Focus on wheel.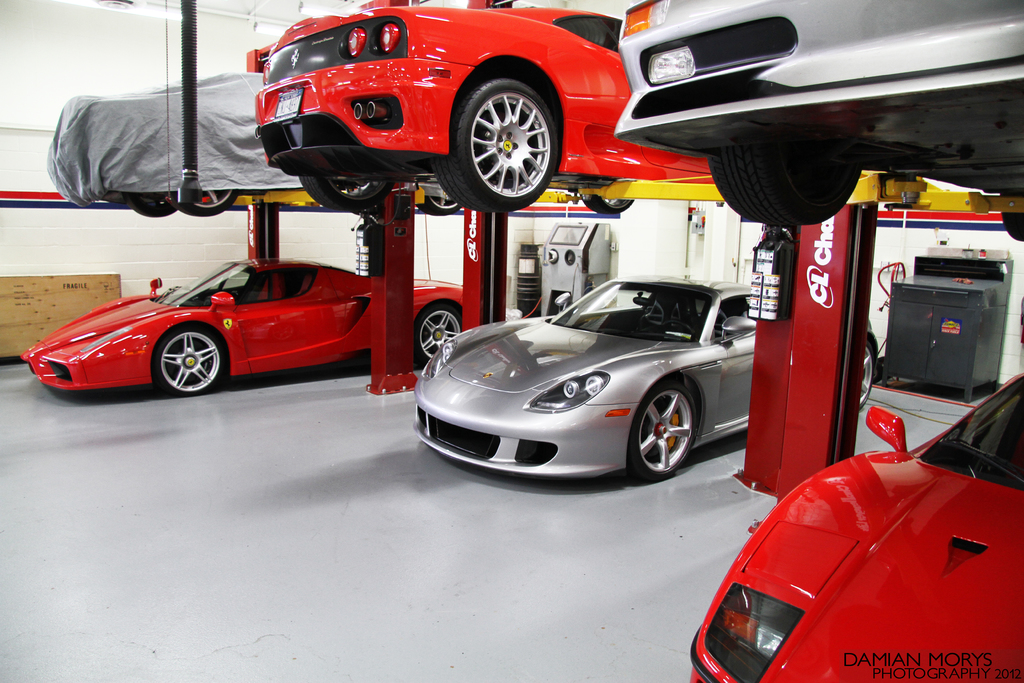
Focused at (627, 384, 699, 483).
